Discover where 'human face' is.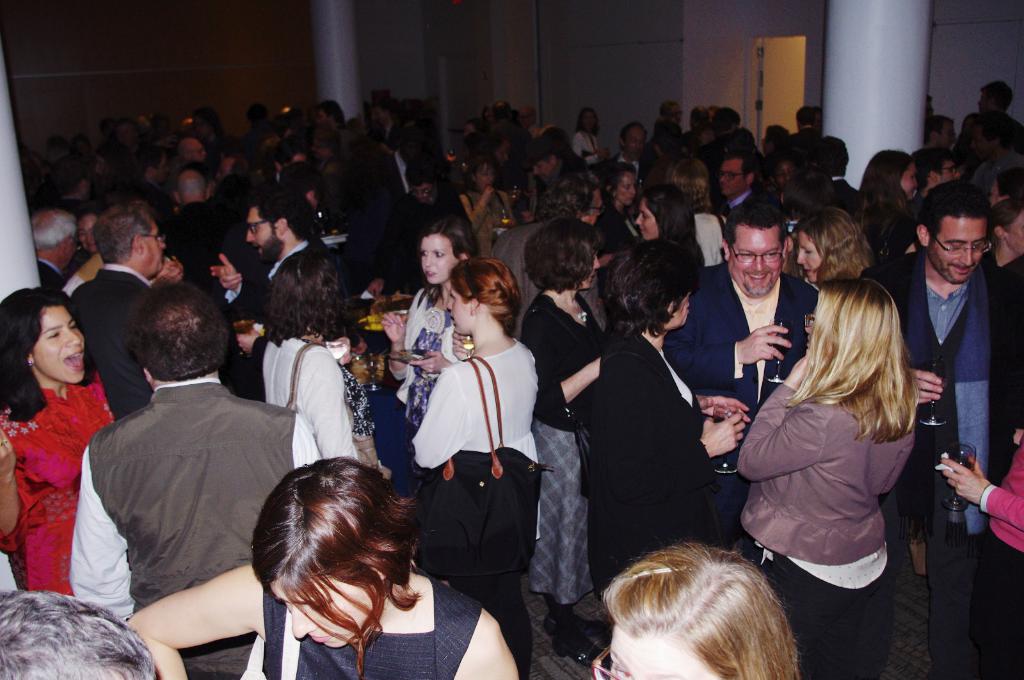
Discovered at <region>940, 118, 961, 146</region>.
